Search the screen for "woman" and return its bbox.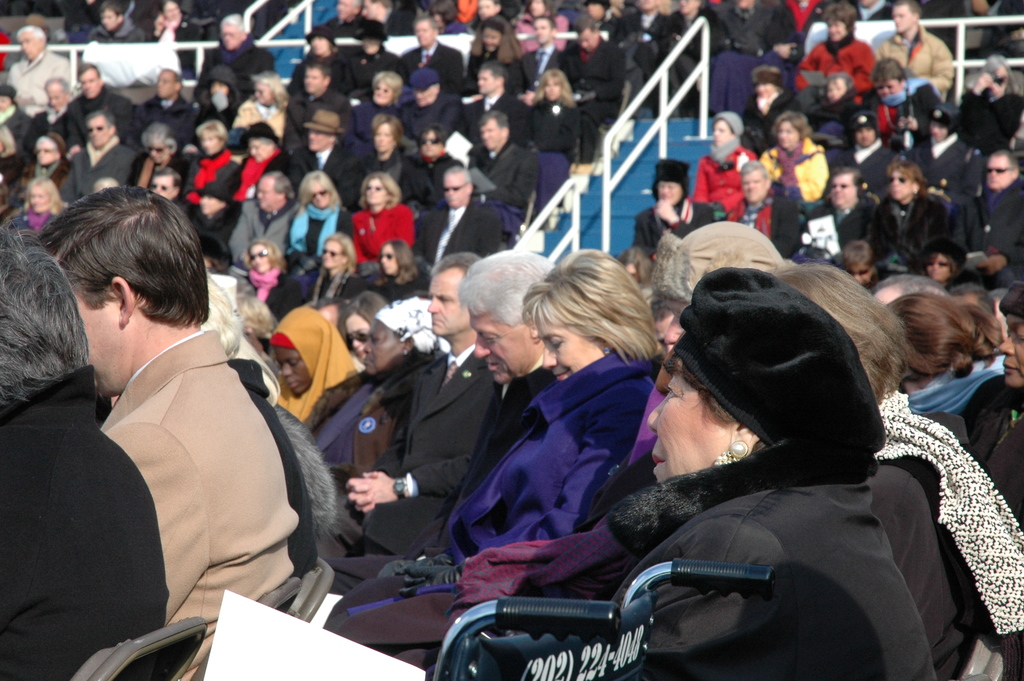
Found: [left=262, top=303, right=362, bottom=419].
